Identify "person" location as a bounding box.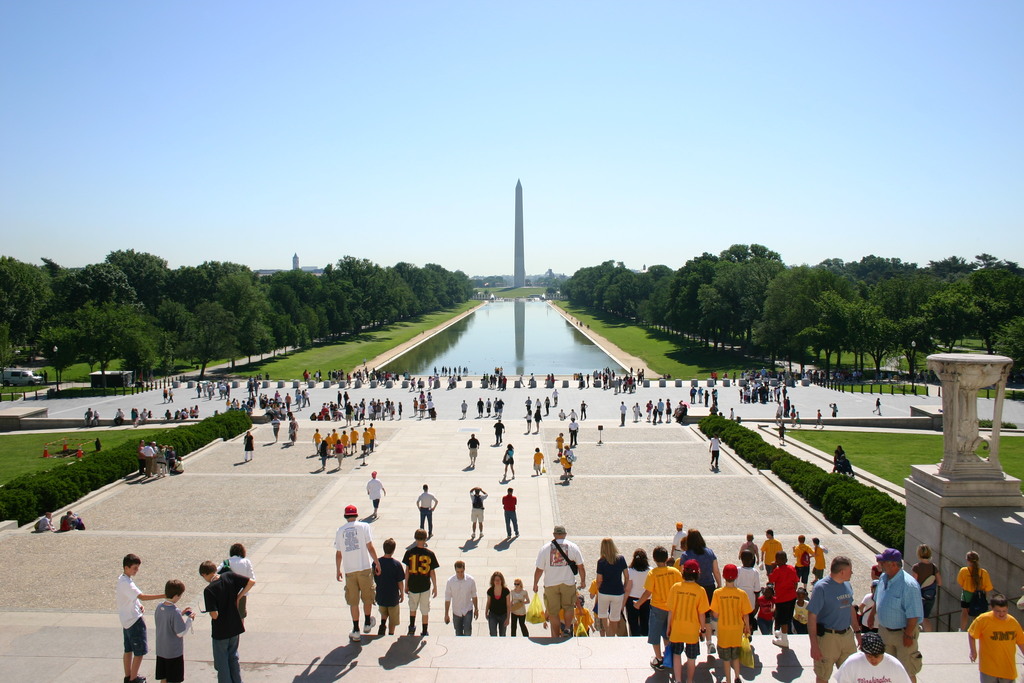
835,455,857,477.
